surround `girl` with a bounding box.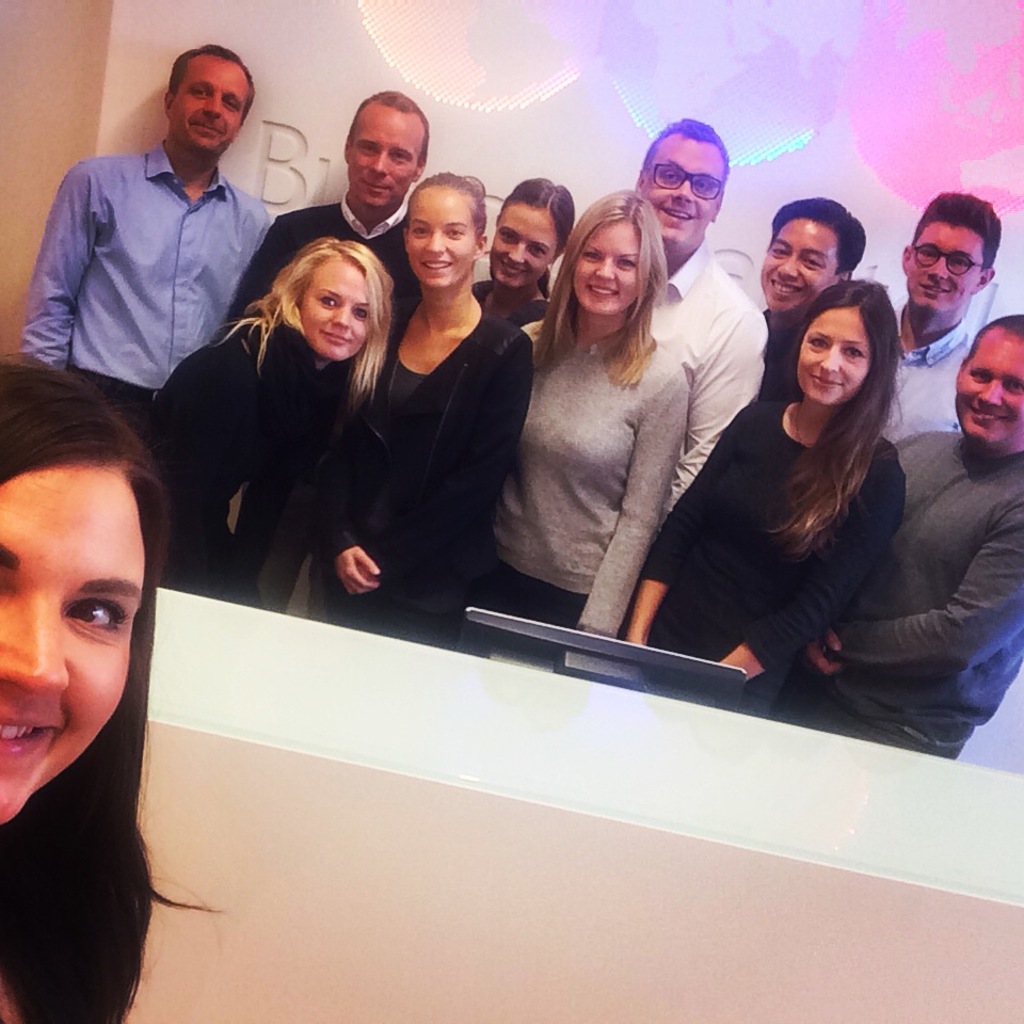
<box>307,169,546,653</box>.
